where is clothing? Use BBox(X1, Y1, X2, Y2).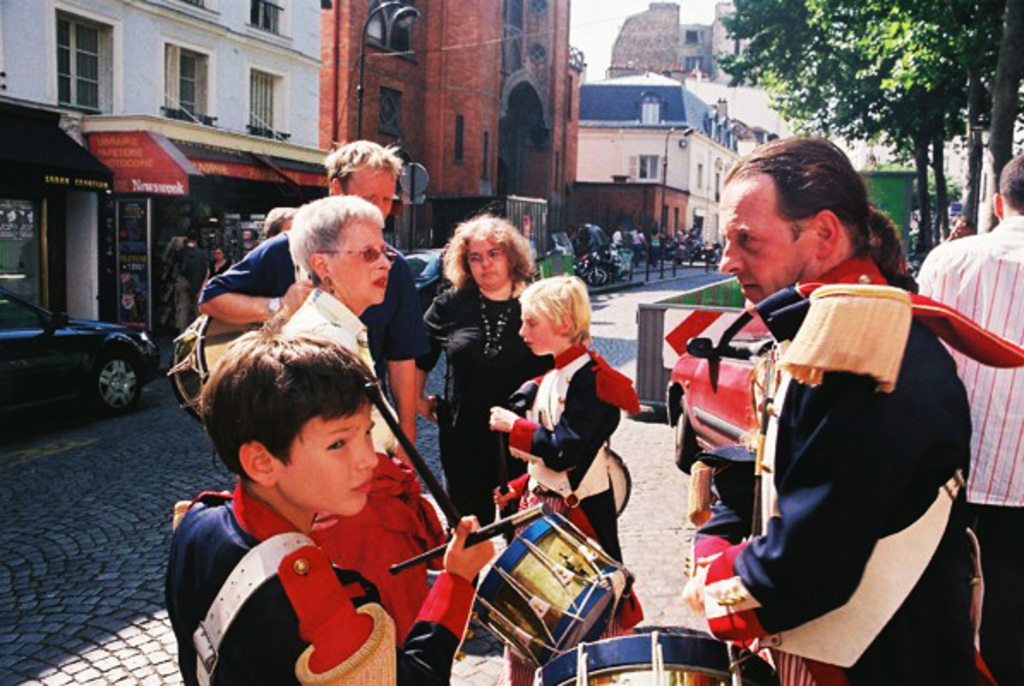
BBox(494, 341, 647, 671).
